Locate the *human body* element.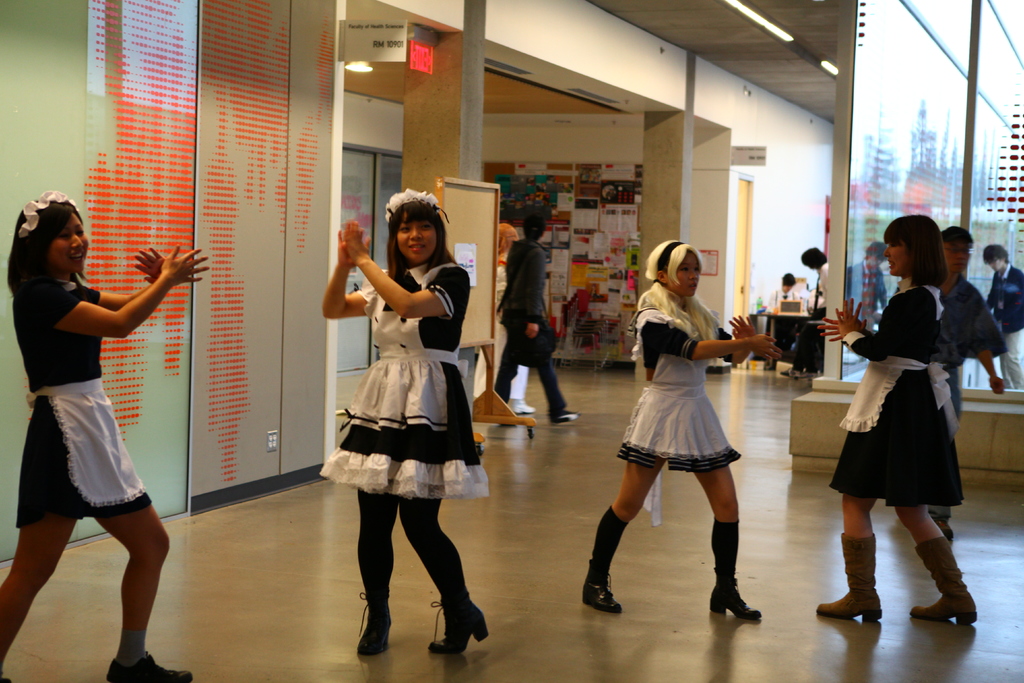
Element bbox: Rect(765, 275, 797, 312).
